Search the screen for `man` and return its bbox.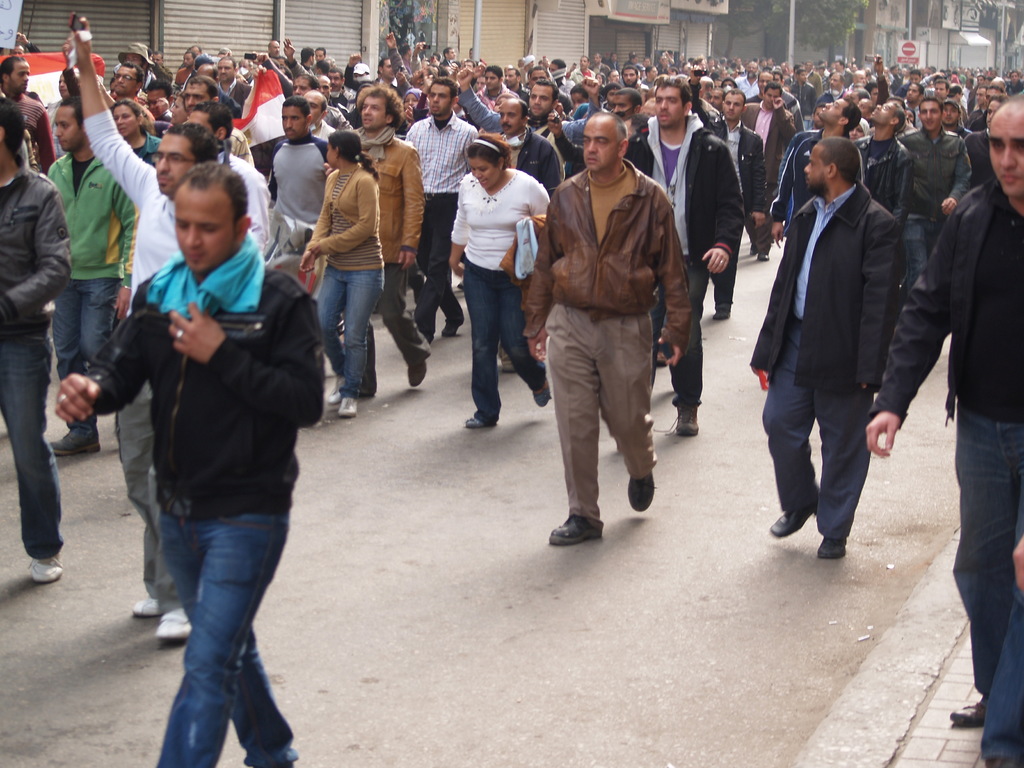
Found: <region>520, 114, 689, 545</region>.
